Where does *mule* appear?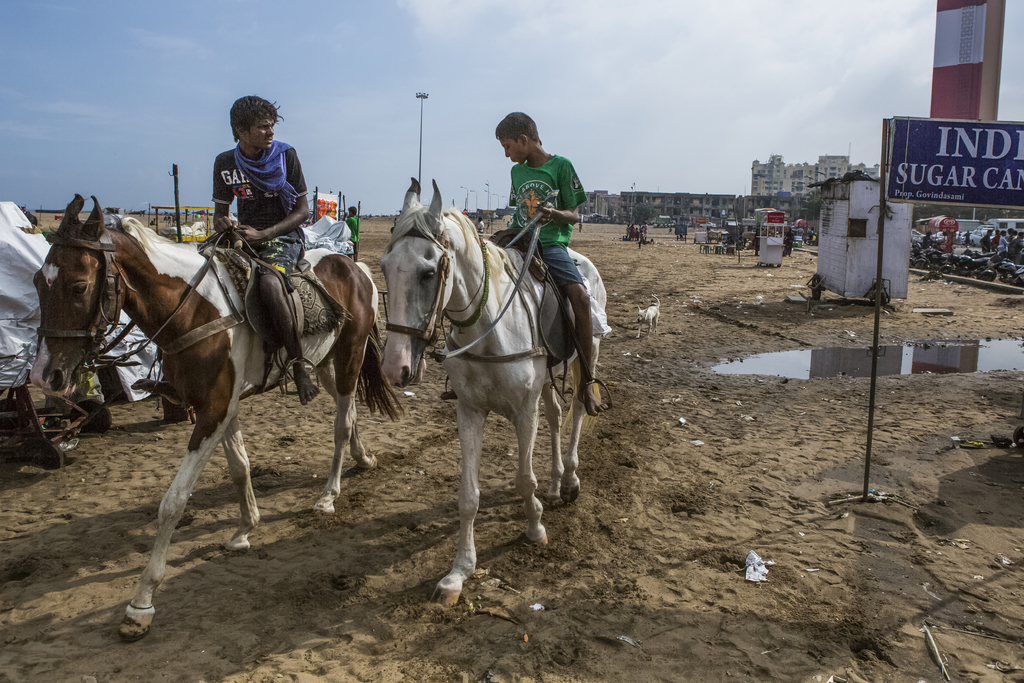
Appears at (left=349, top=195, right=577, bottom=599).
